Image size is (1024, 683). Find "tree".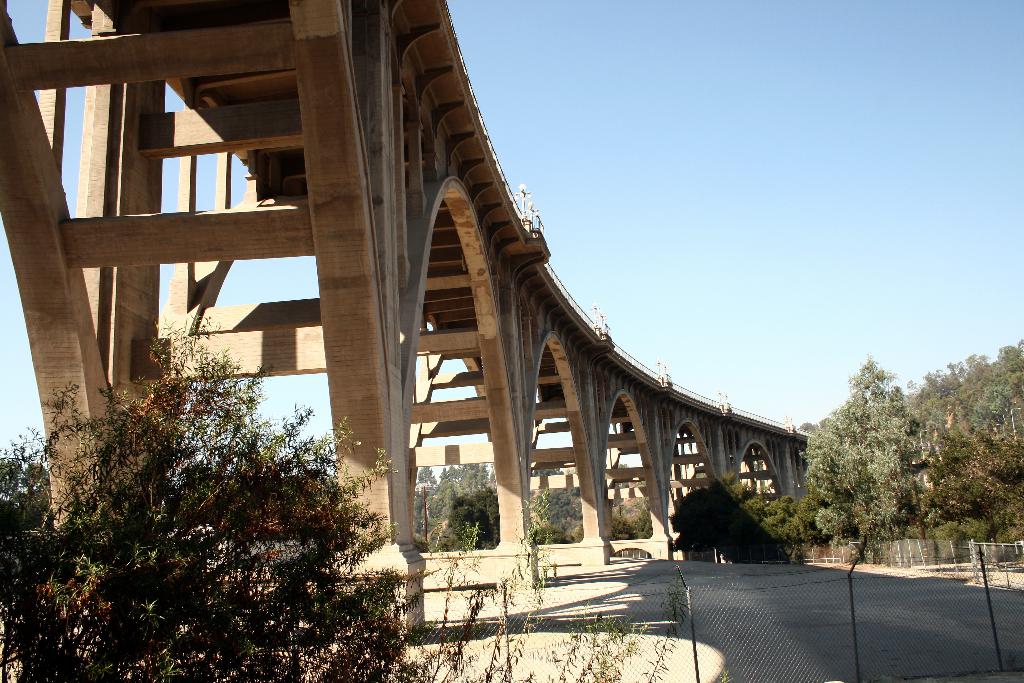
bbox=[28, 318, 422, 658].
